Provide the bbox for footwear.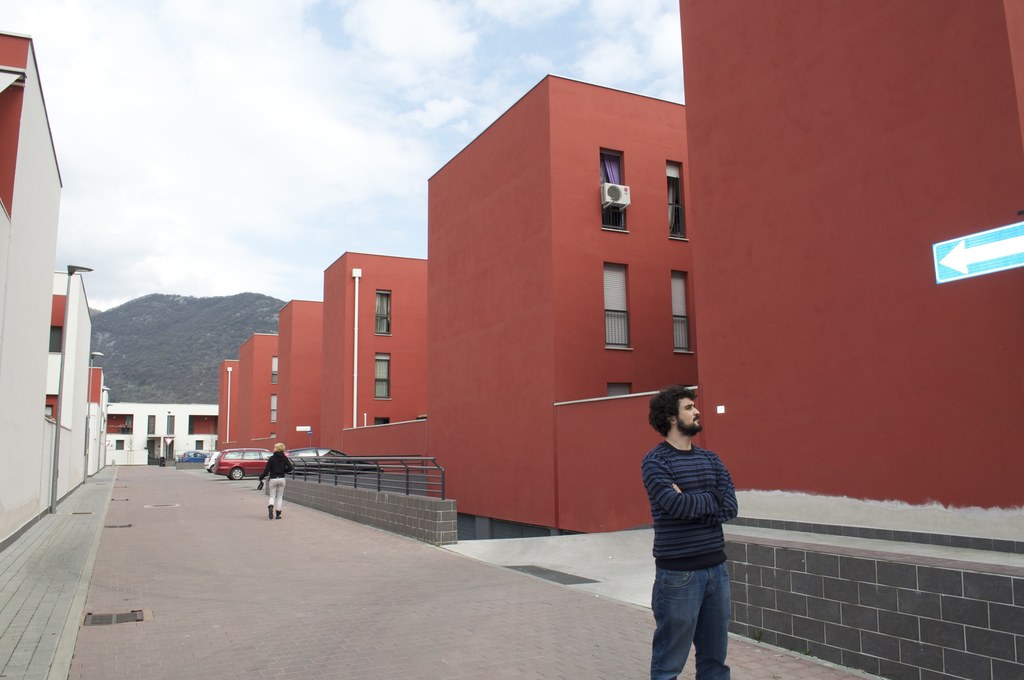
{"x1": 275, "y1": 512, "x2": 282, "y2": 519}.
